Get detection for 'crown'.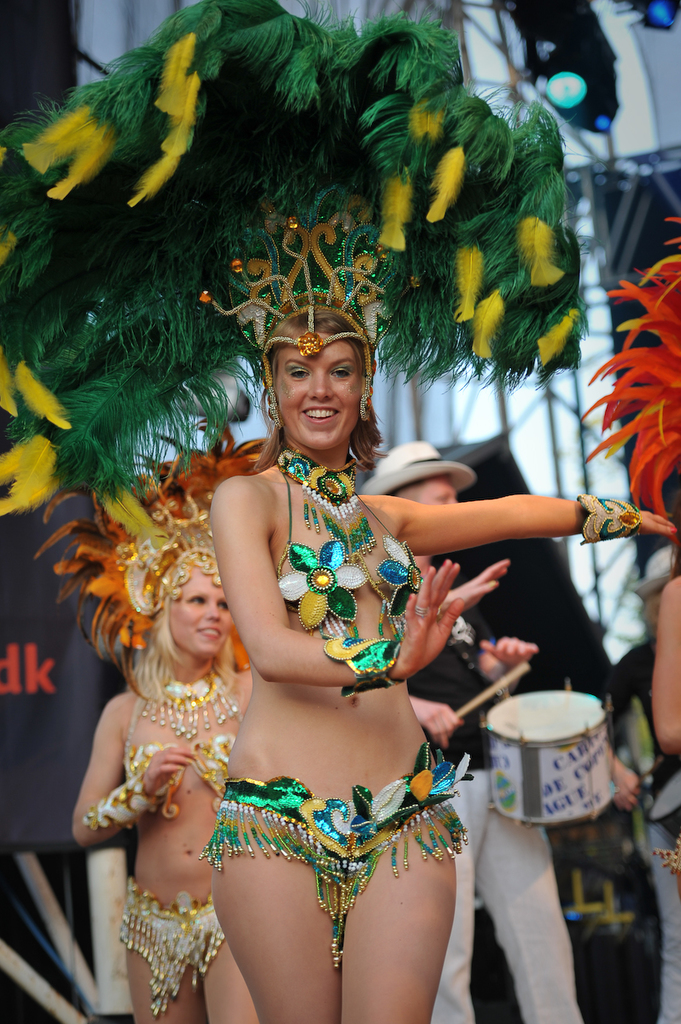
Detection: (198,183,422,429).
